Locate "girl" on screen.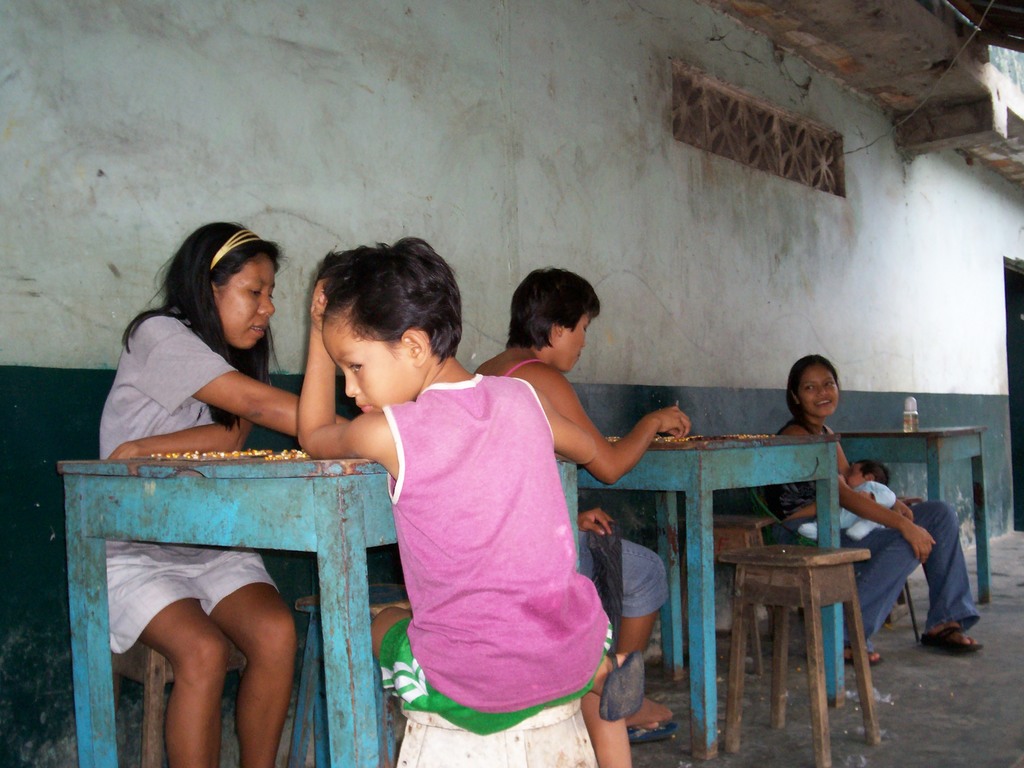
On screen at {"x1": 280, "y1": 239, "x2": 648, "y2": 767}.
